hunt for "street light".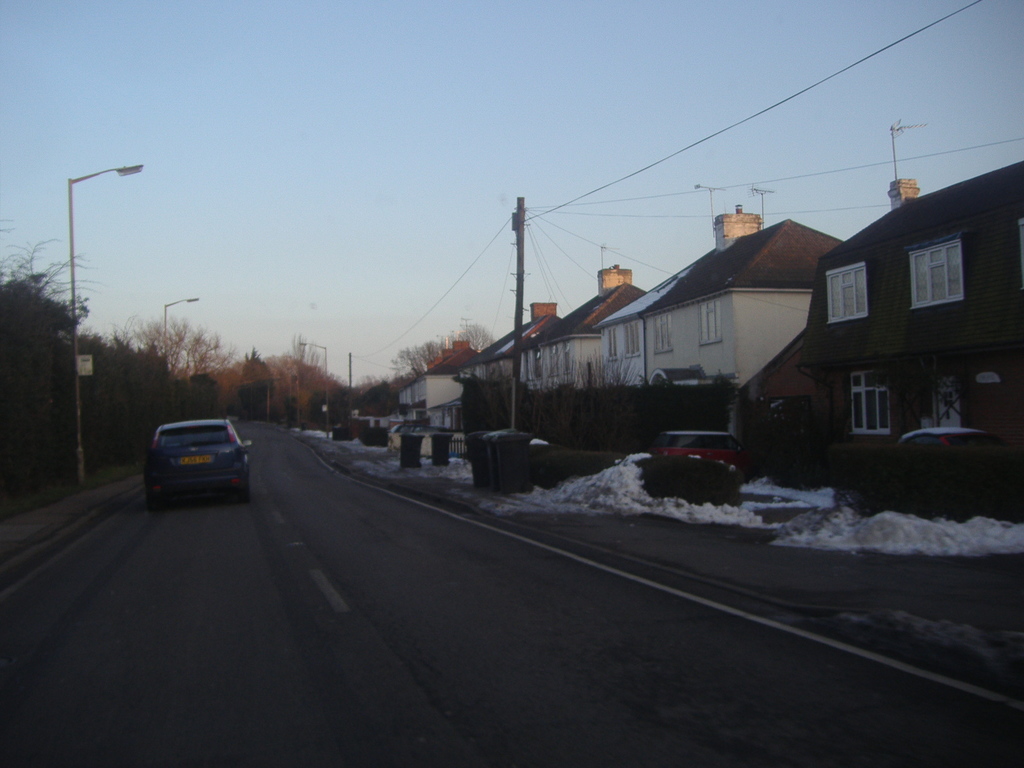
Hunted down at 76/162/144/491.
